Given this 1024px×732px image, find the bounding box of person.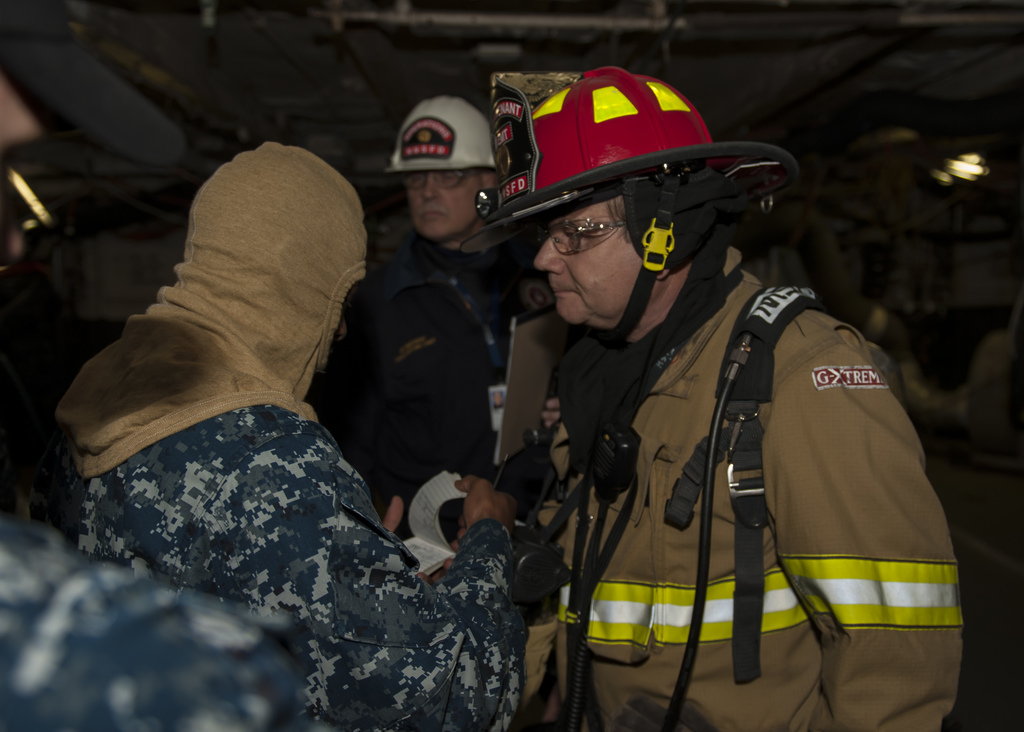
locate(464, 100, 948, 727).
